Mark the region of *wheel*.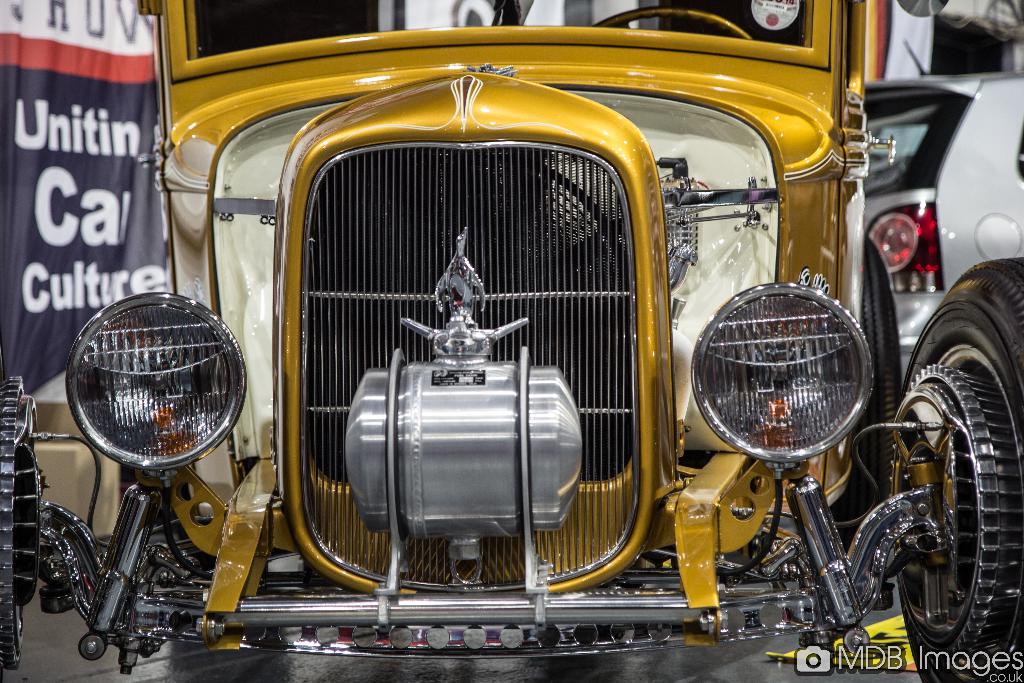
Region: 886:308:1012:651.
